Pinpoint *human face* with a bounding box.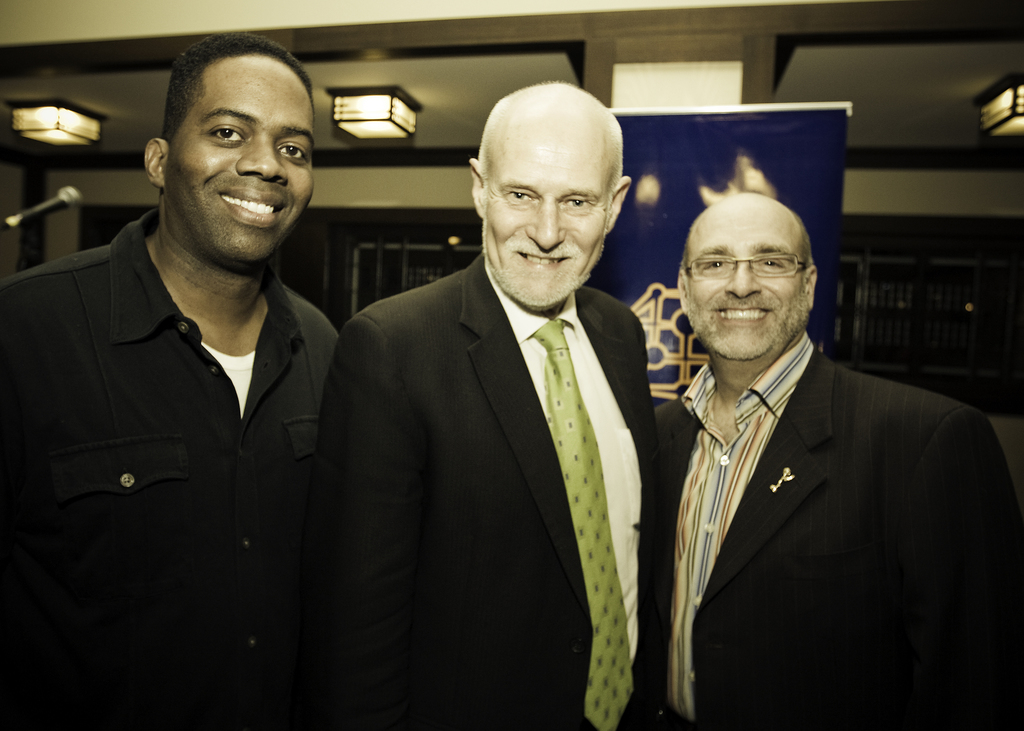
(left=484, top=140, right=611, bottom=308).
